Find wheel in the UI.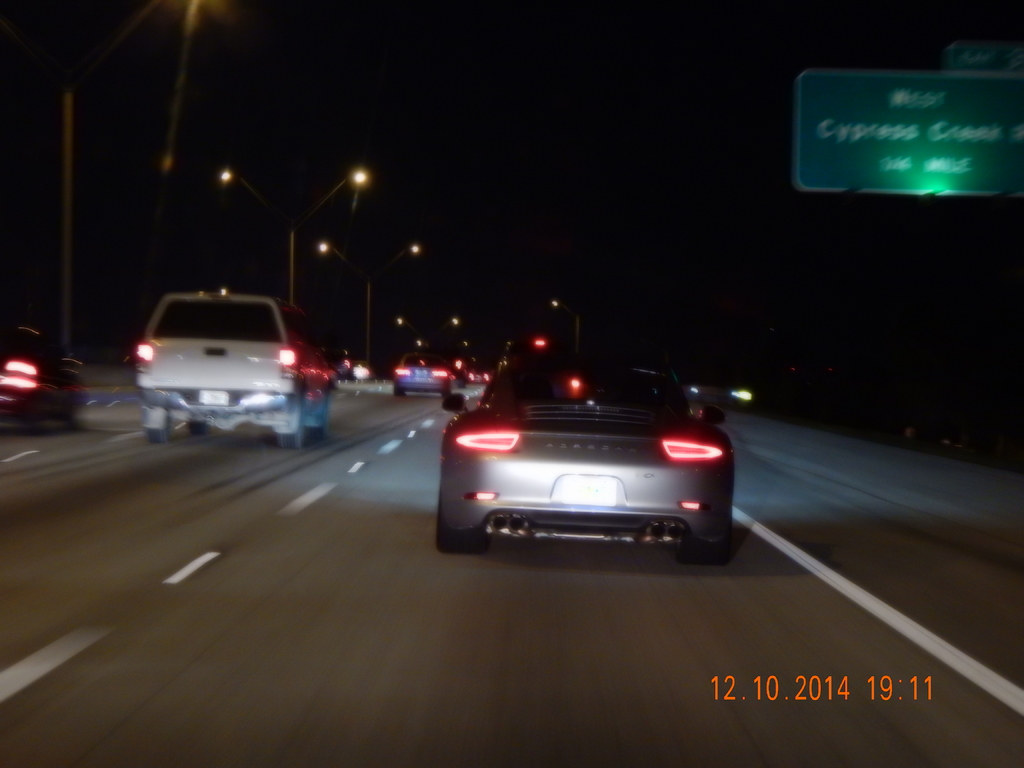
UI element at [435, 483, 493, 557].
